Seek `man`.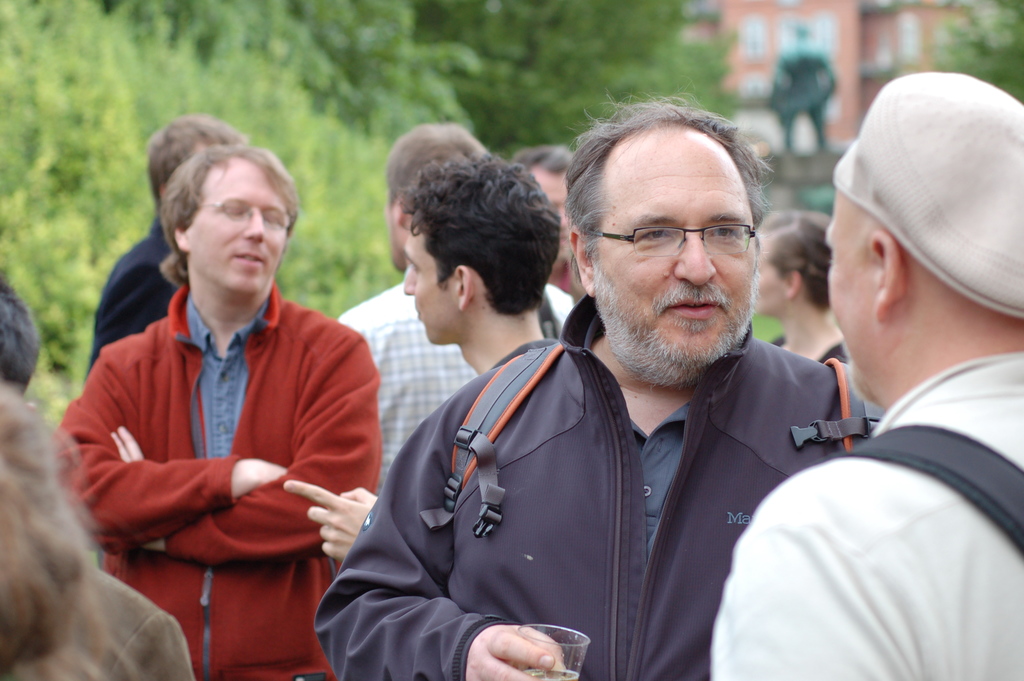
[left=511, top=140, right=585, bottom=311].
